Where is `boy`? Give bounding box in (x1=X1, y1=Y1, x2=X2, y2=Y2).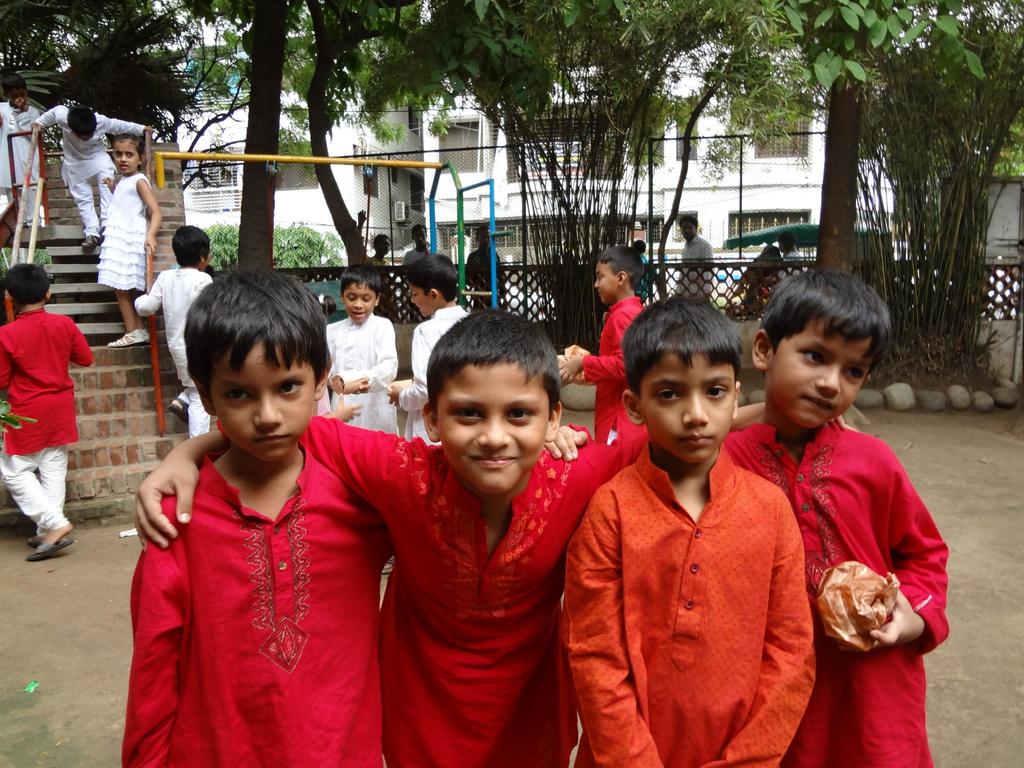
(x1=0, y1=74, x2=40, y2=227).
